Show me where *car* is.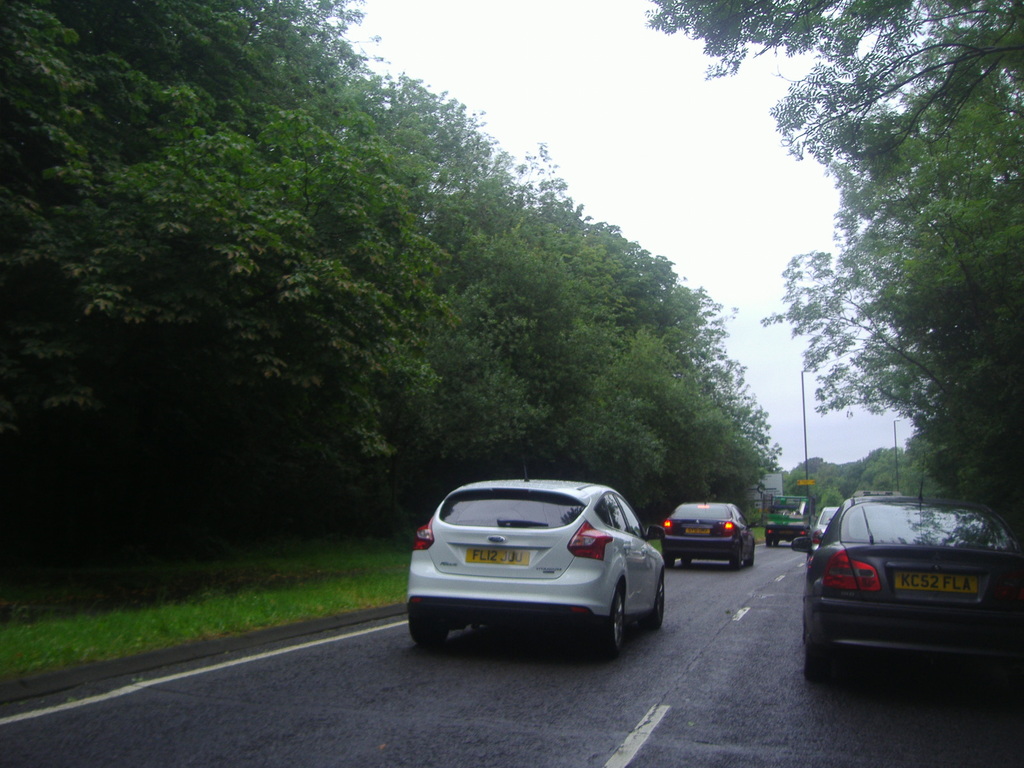
*car* is at crop(789, 472, 1023, 684).
